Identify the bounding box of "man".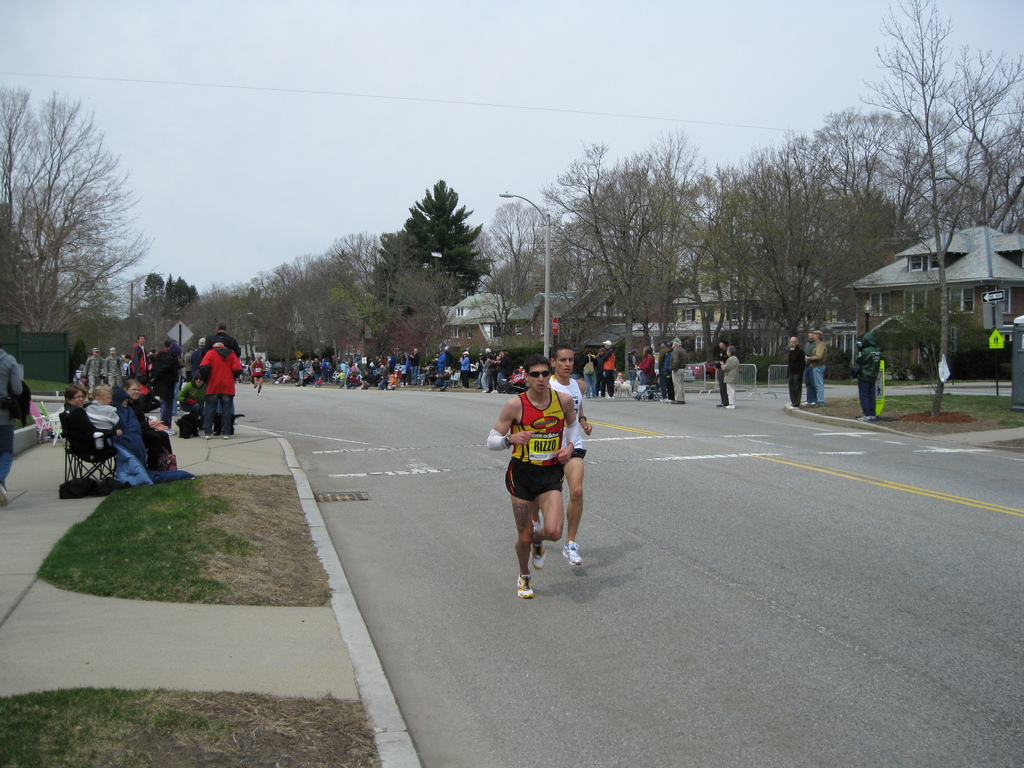
(left=656, top=339, right=676, bottom=409).
